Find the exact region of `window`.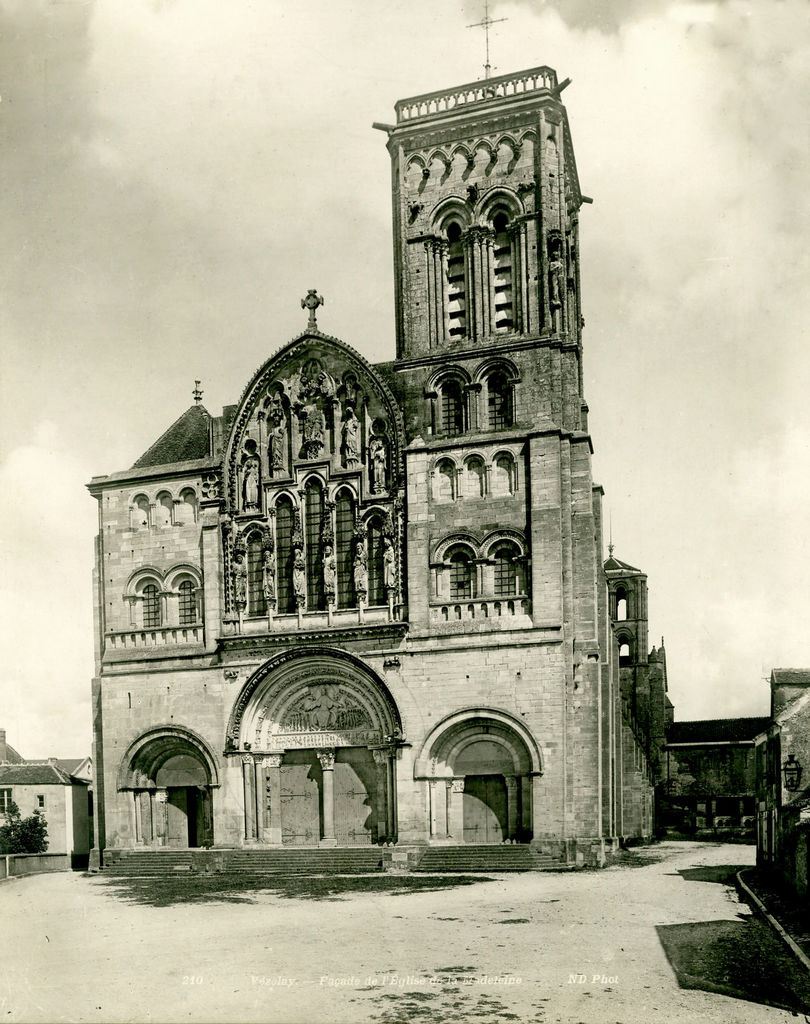
Exact region: {"x1": 489, "y1": 536, "x2": 524, "y2": 595}.
